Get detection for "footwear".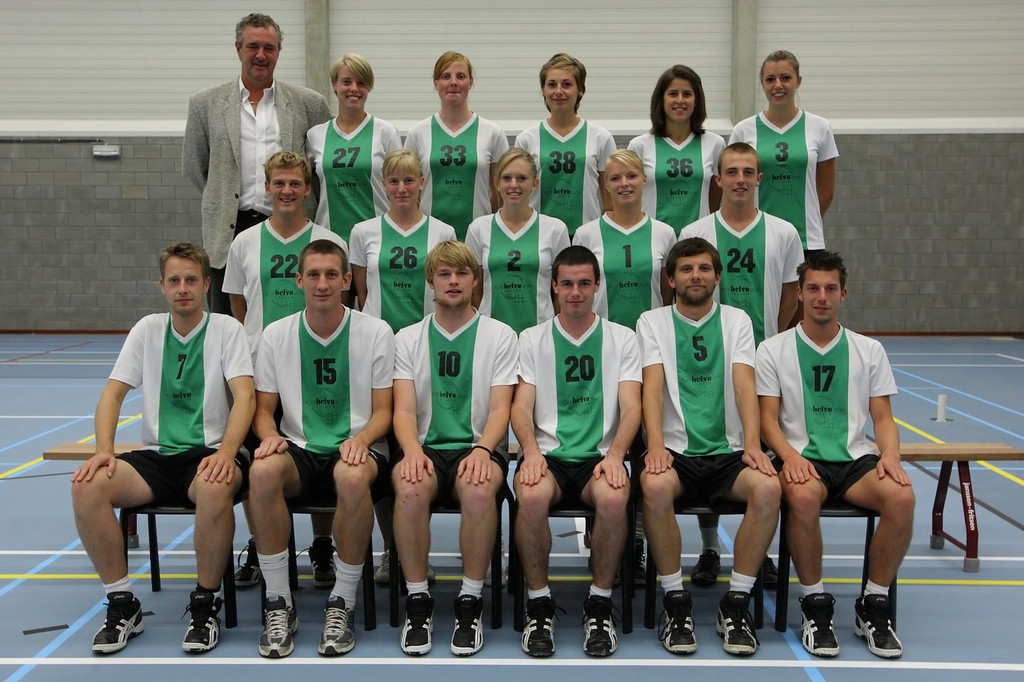
Detection: bbox=(658, 588, 695, 652).
